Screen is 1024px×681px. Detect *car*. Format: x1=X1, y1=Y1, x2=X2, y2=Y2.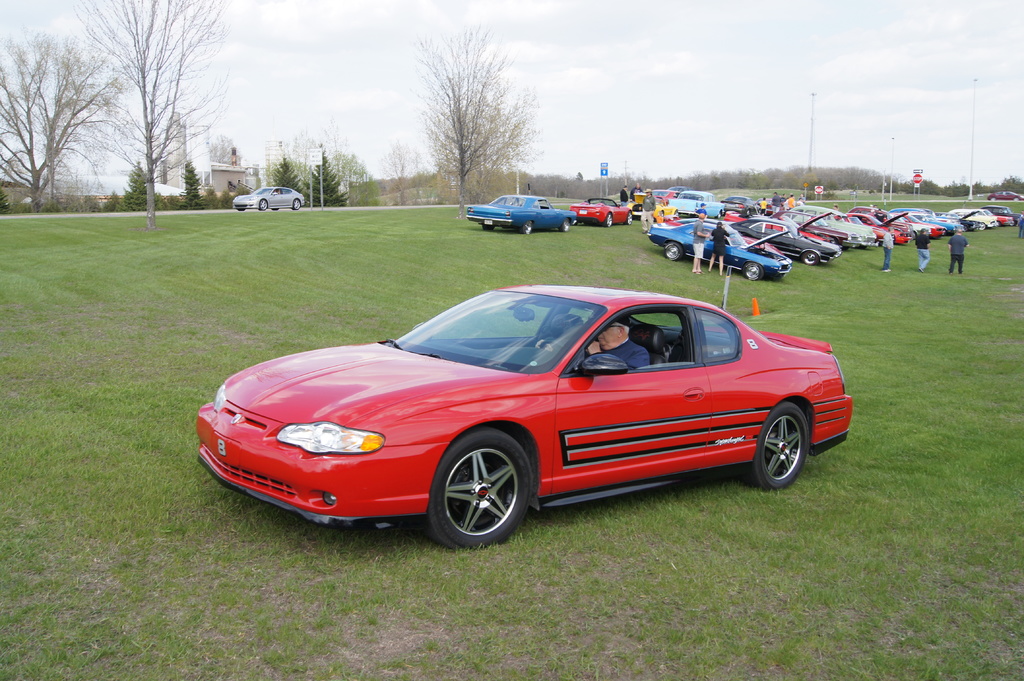
x1=650, y1=214, x2=792, y2=286.
